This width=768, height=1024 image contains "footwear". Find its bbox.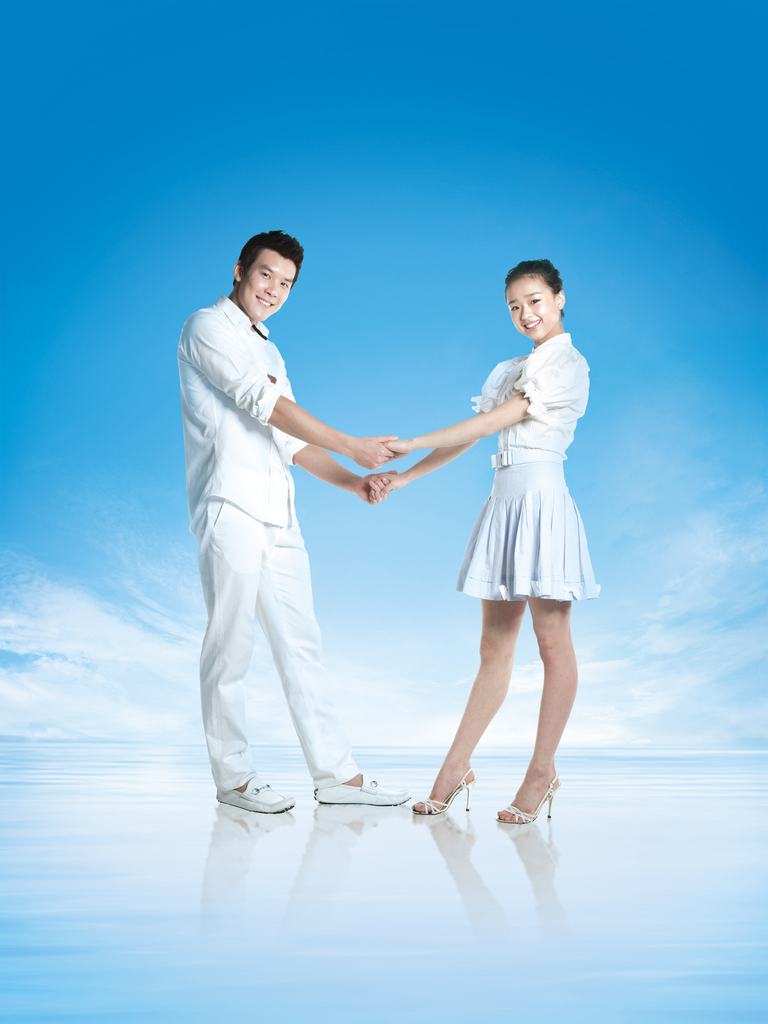
x1=493, y1=765, x2=571, y2=836.
